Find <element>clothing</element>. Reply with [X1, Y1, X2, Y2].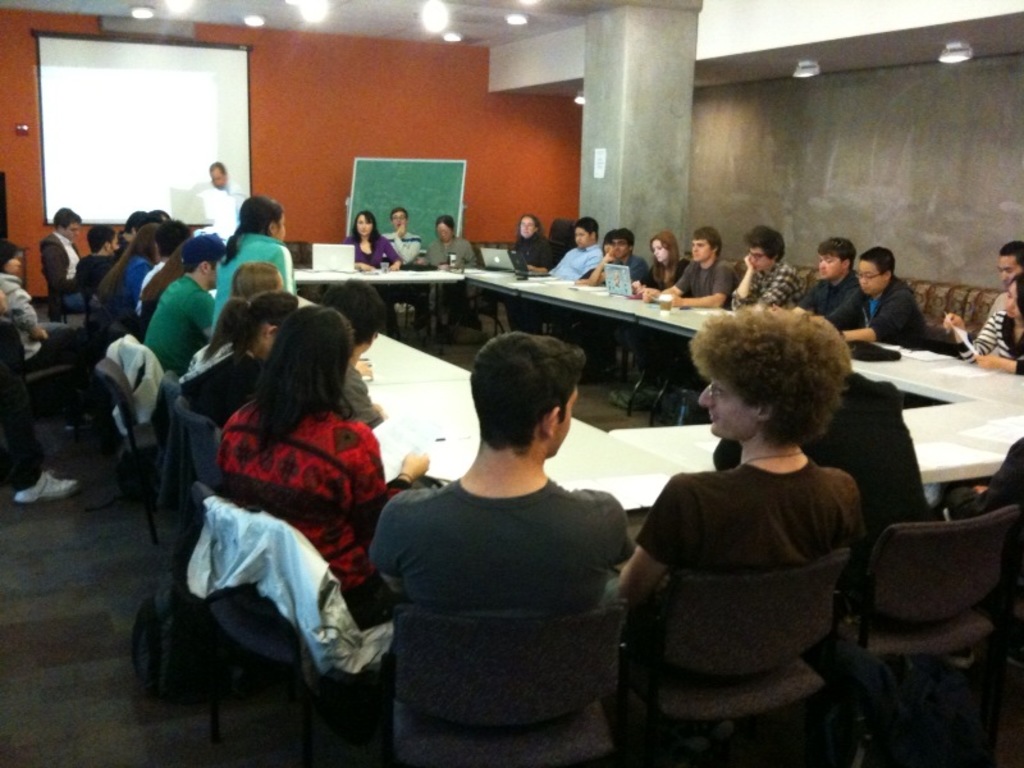
[824, 307, 933, 351].
